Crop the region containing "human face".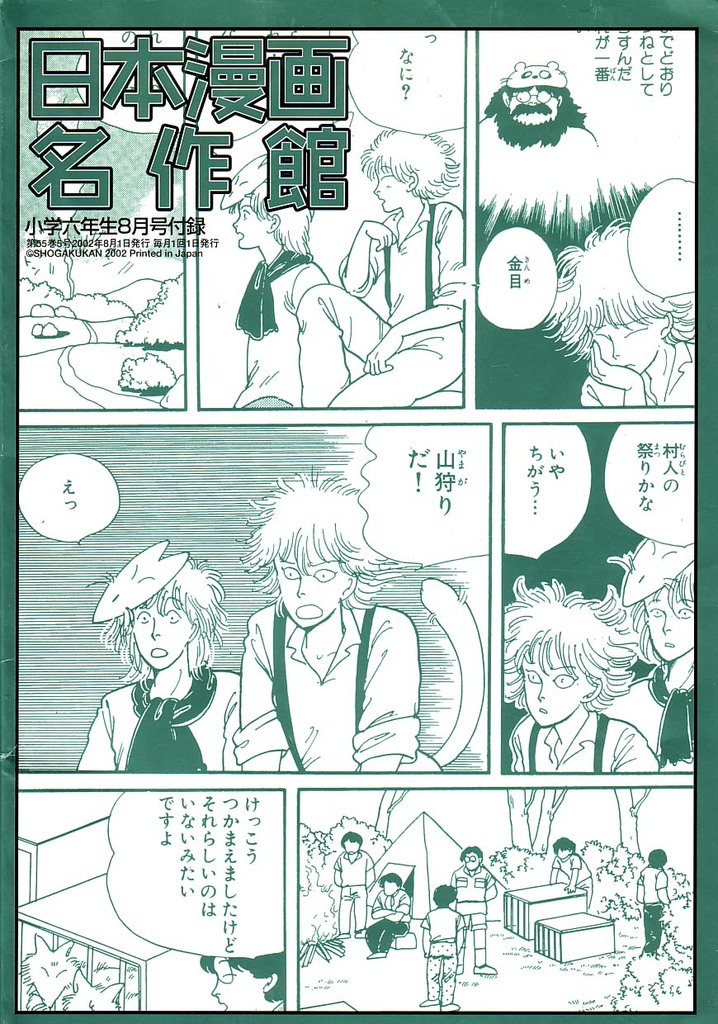
Crop region: bbox(505, 87, 558, 124).
